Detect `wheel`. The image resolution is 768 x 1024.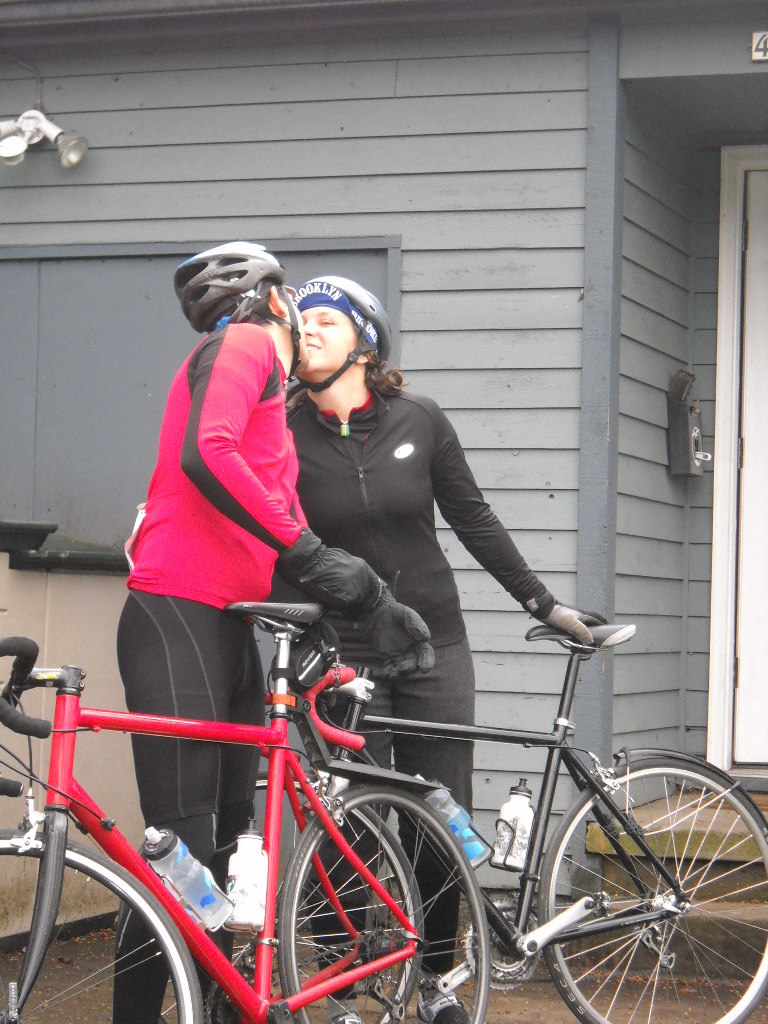
detection(463, 899, 541, 992).
